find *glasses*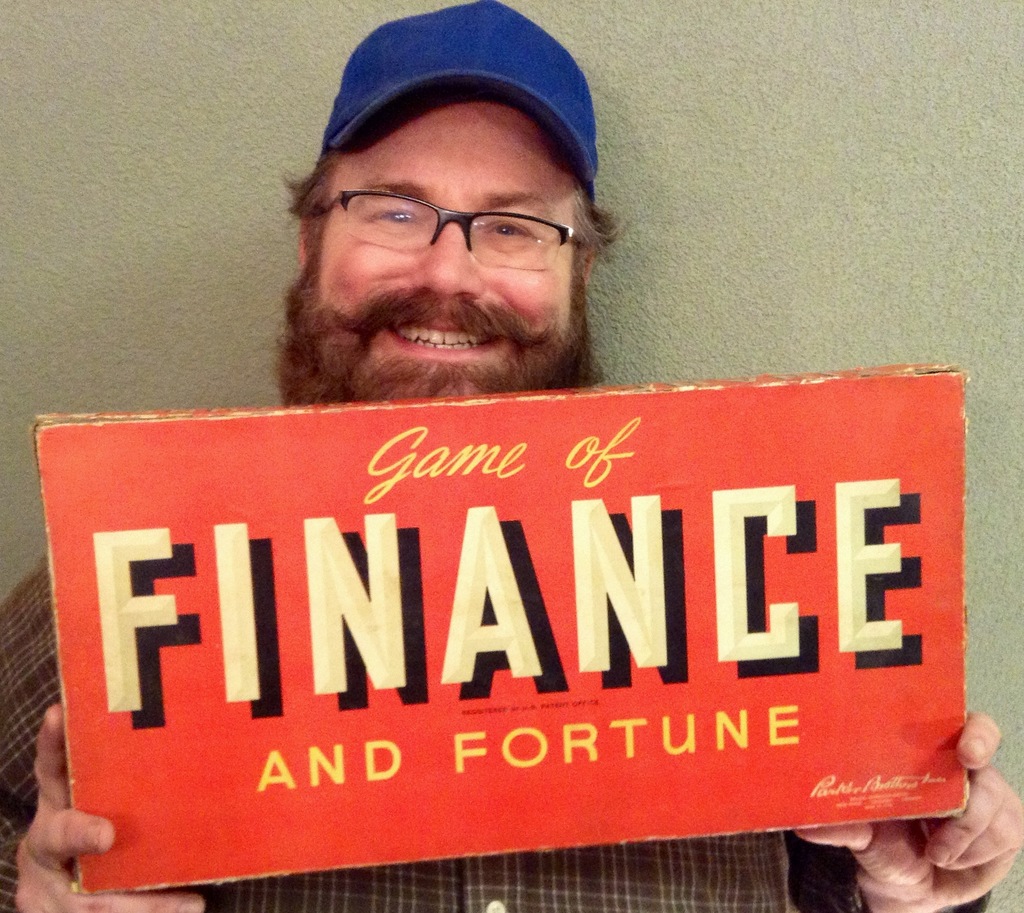
[x1=314, y1=189, x2=580, y2=246]
